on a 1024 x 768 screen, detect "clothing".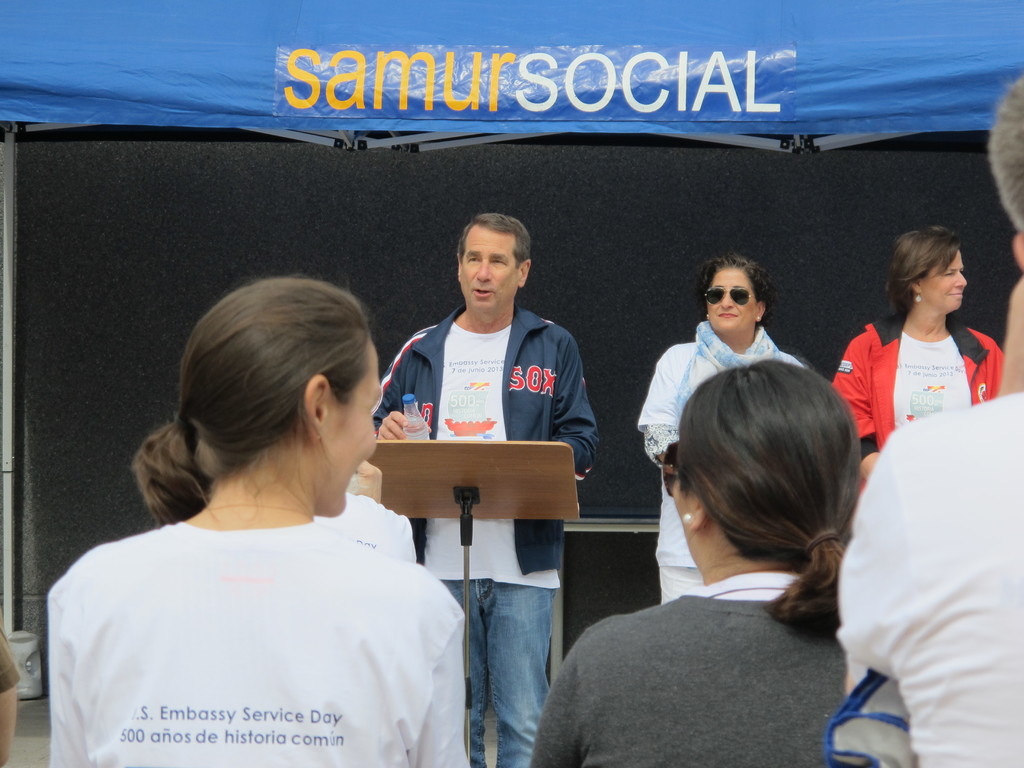
{"x1": 49, "y1": 518, "x2": 476, "y2": 767}.
